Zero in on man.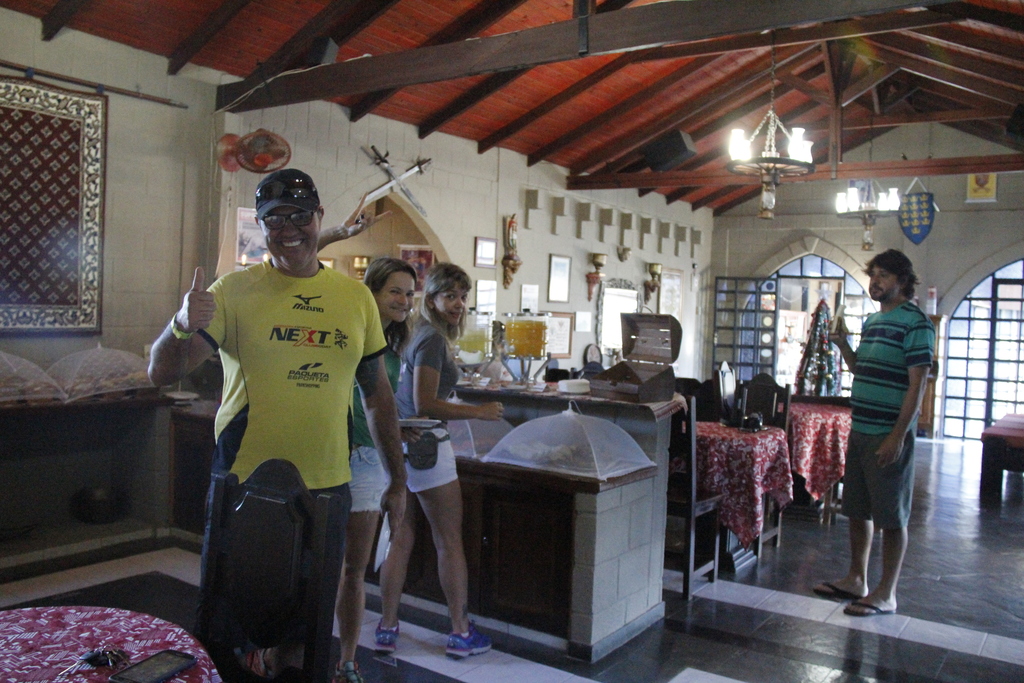
Zeroed in: {"left": 151, "top": 165, "right": 388, "bottom": 673}.
